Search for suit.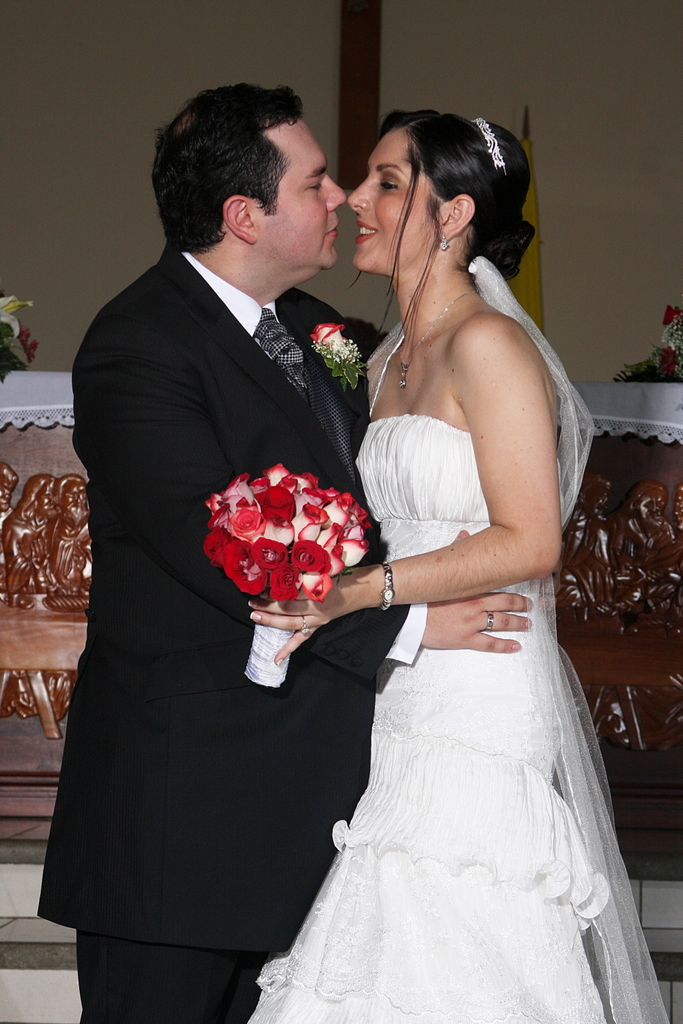
Found at {"left": 62, "top": 55, "right": 418, "bottom": 1019}.
